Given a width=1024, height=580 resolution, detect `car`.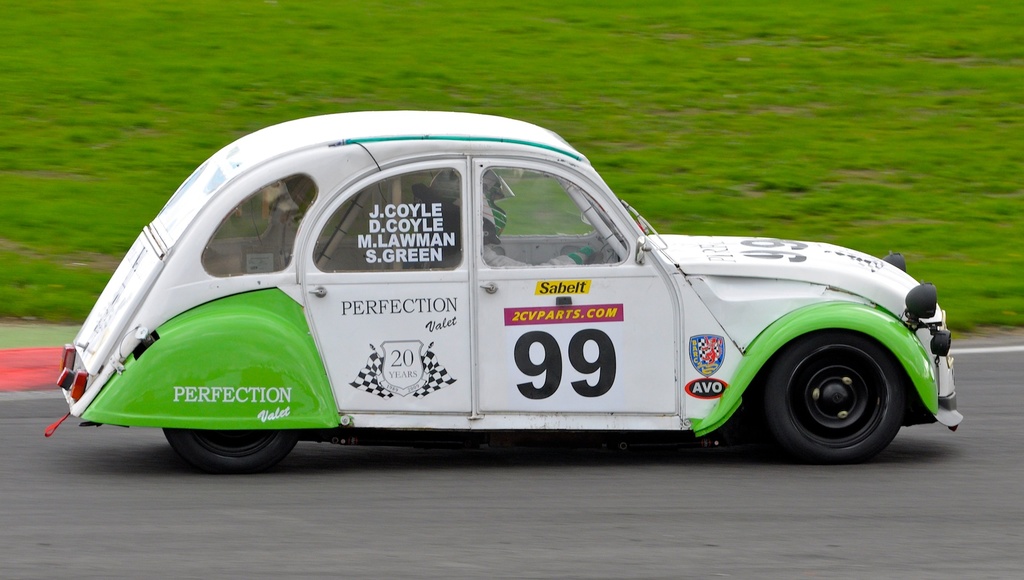
<bbox>48, 108, 968, 469</bbox>.
